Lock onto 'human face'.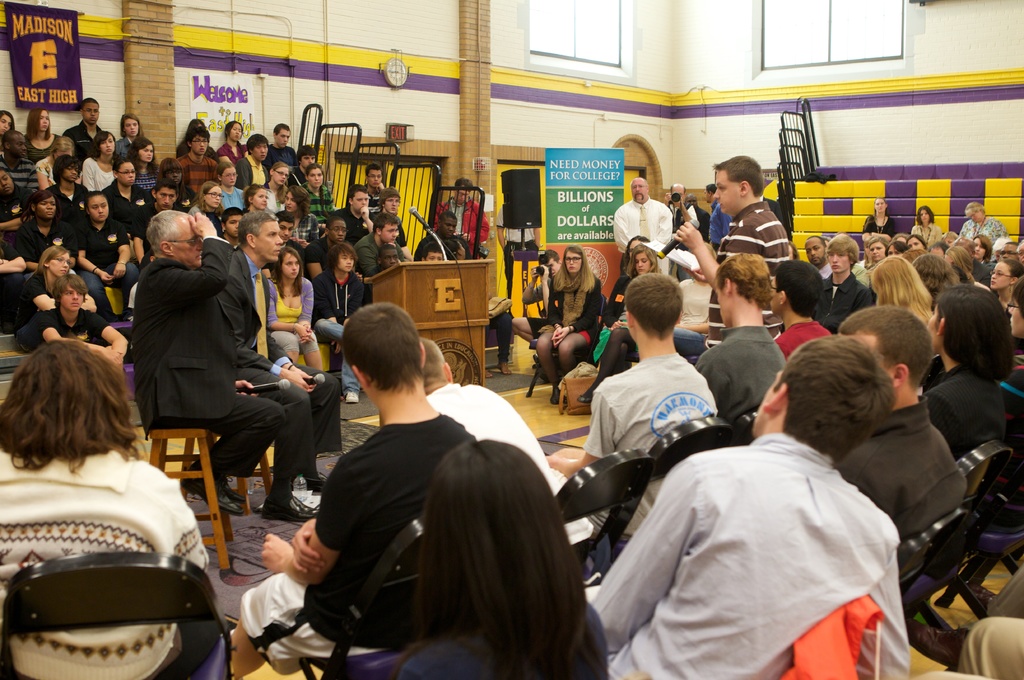
Locked: x1=989 y1=263 x2=1010 y2=289.
